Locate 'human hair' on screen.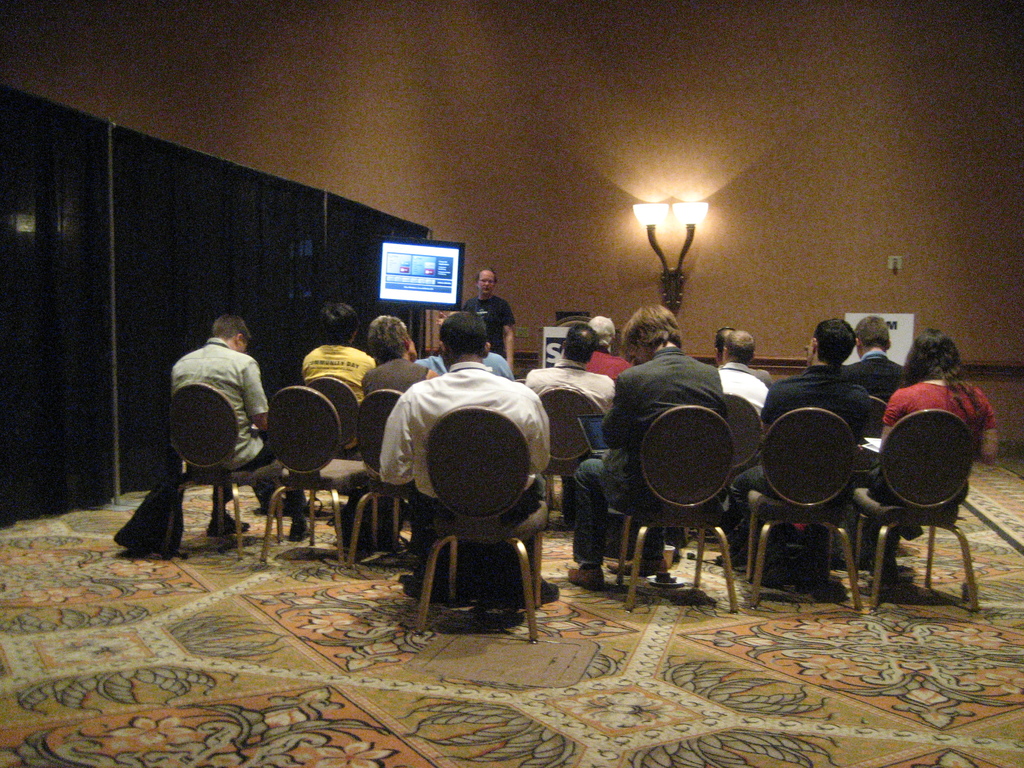
On screen at (left=475, top=266, right=499, bottom=289).
